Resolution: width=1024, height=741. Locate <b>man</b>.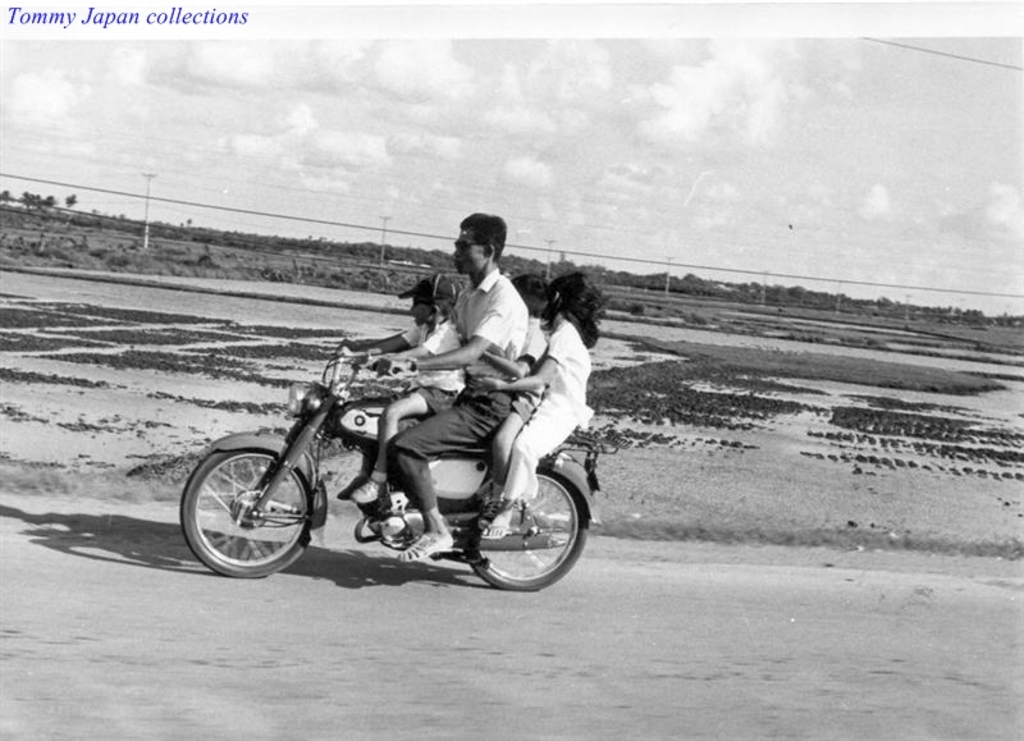
<box>351,212,527,570</box>.
